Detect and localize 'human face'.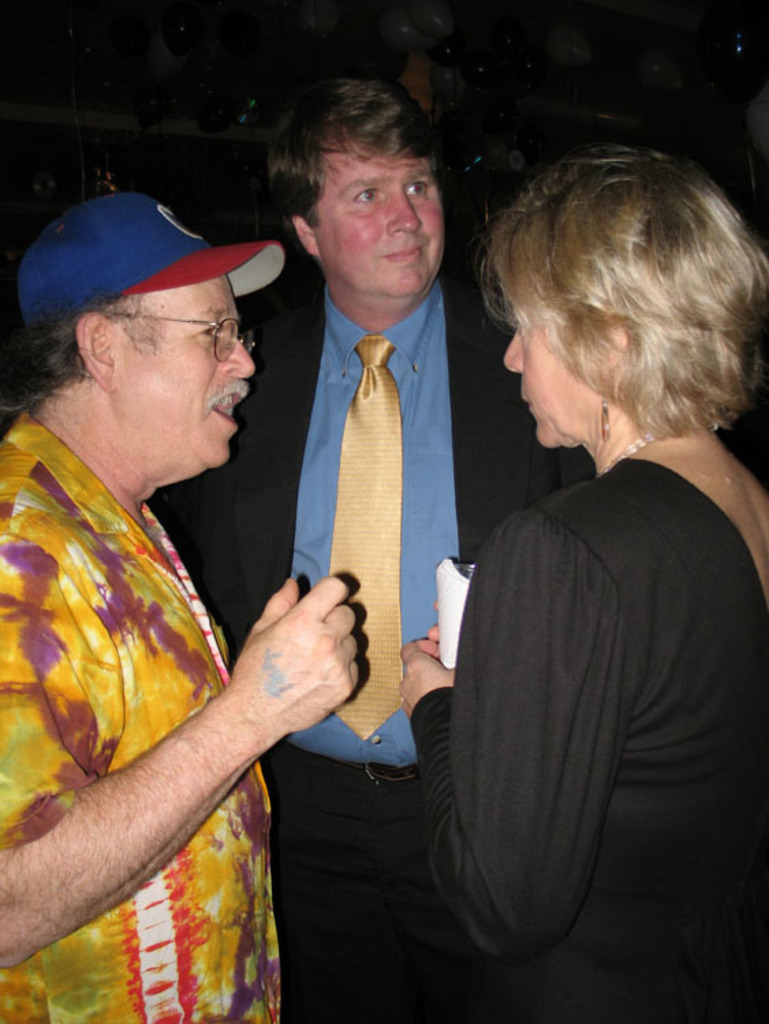
Localized at x1=115 y1=274 x2=258 y2=467.
